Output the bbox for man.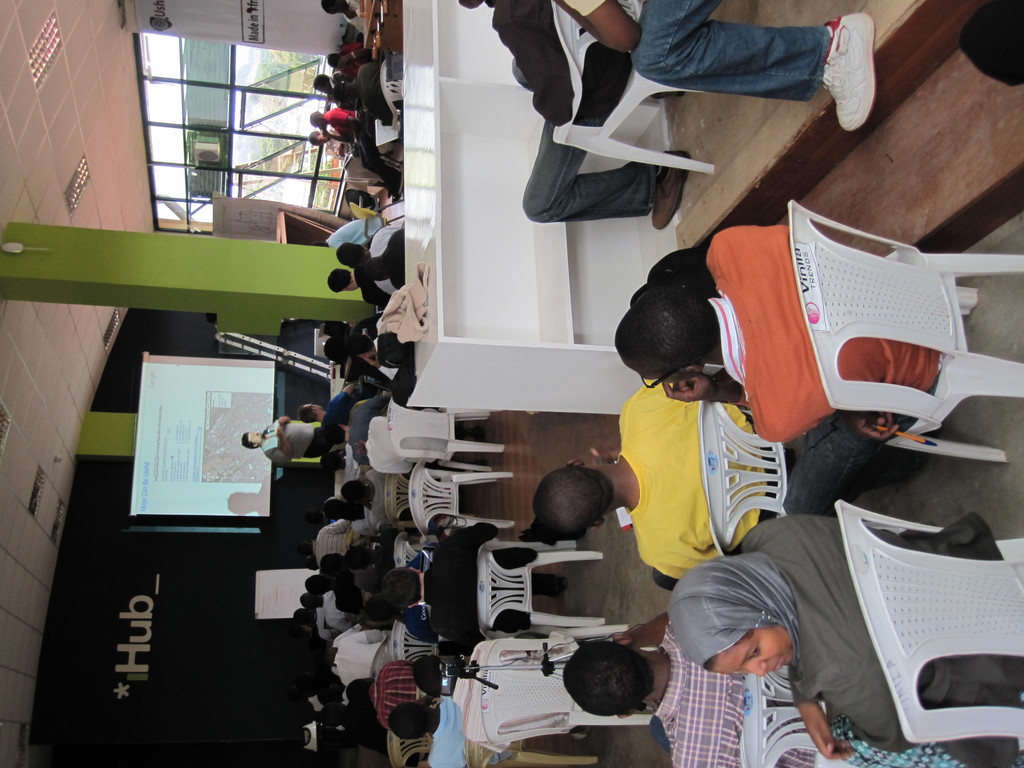
{"left": 456, "top": 0, "right": 687, "bottom": 234}.
